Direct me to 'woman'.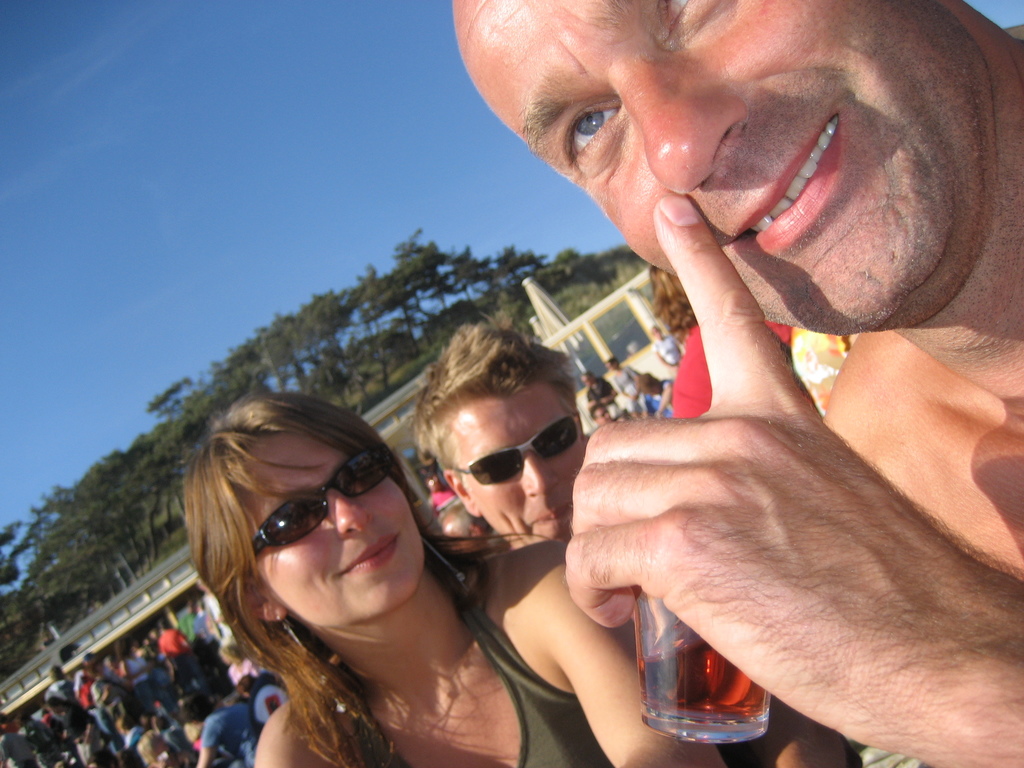
Direction: <bbox>601, 356, 644, 392</bbox>.
